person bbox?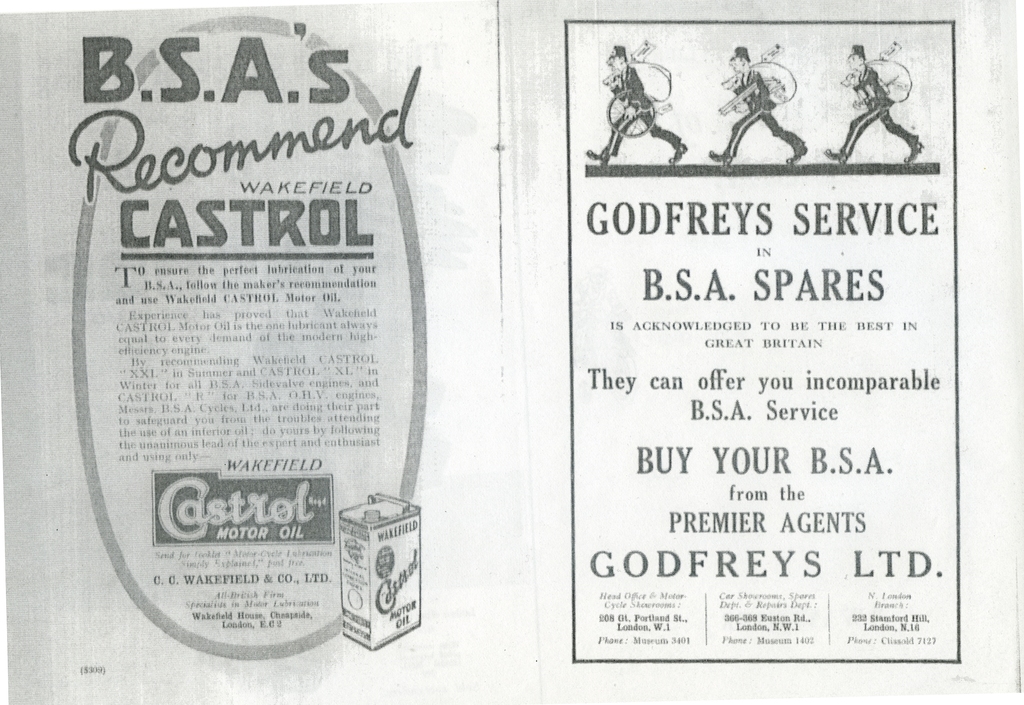
x1=732, y1=47, x2=819, y2=155
